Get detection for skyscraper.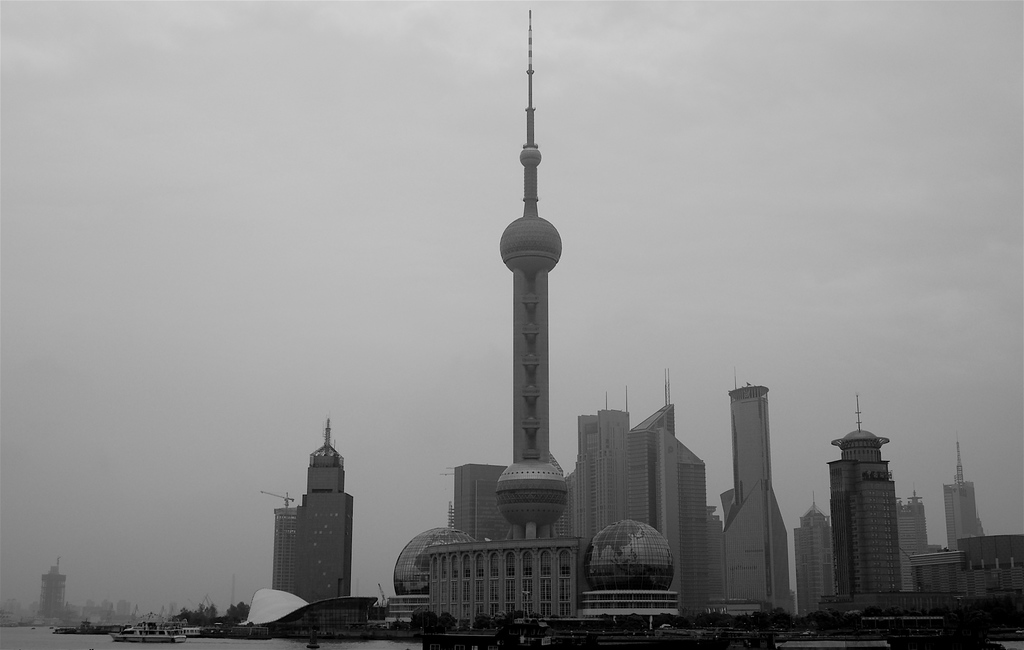
Detection: 556,371,726,616.
